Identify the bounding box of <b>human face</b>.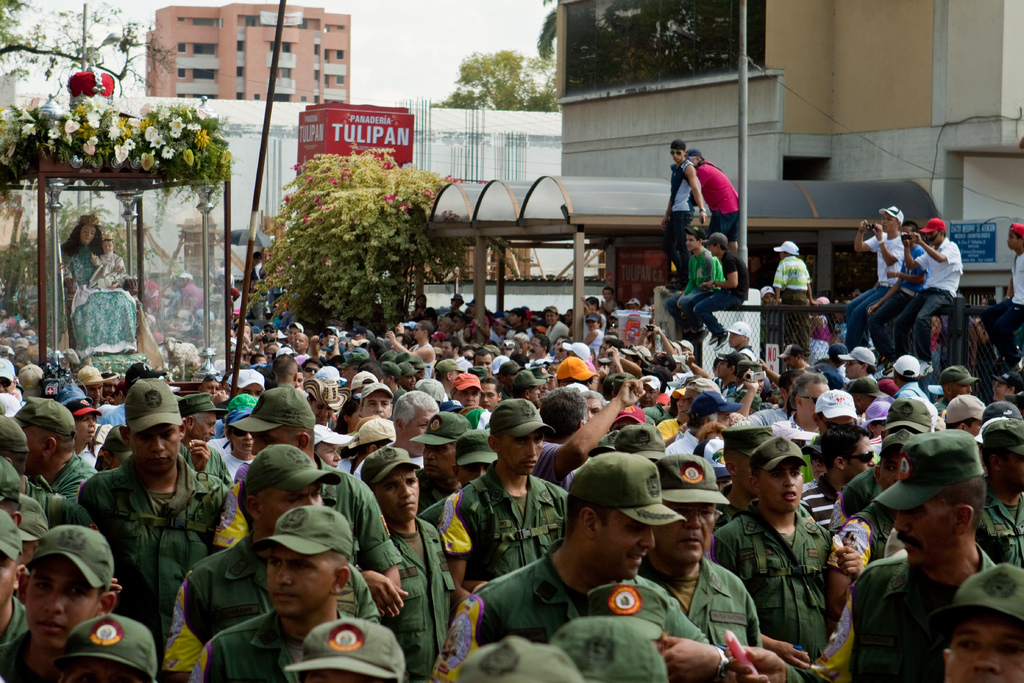
[256,425,298,452].
